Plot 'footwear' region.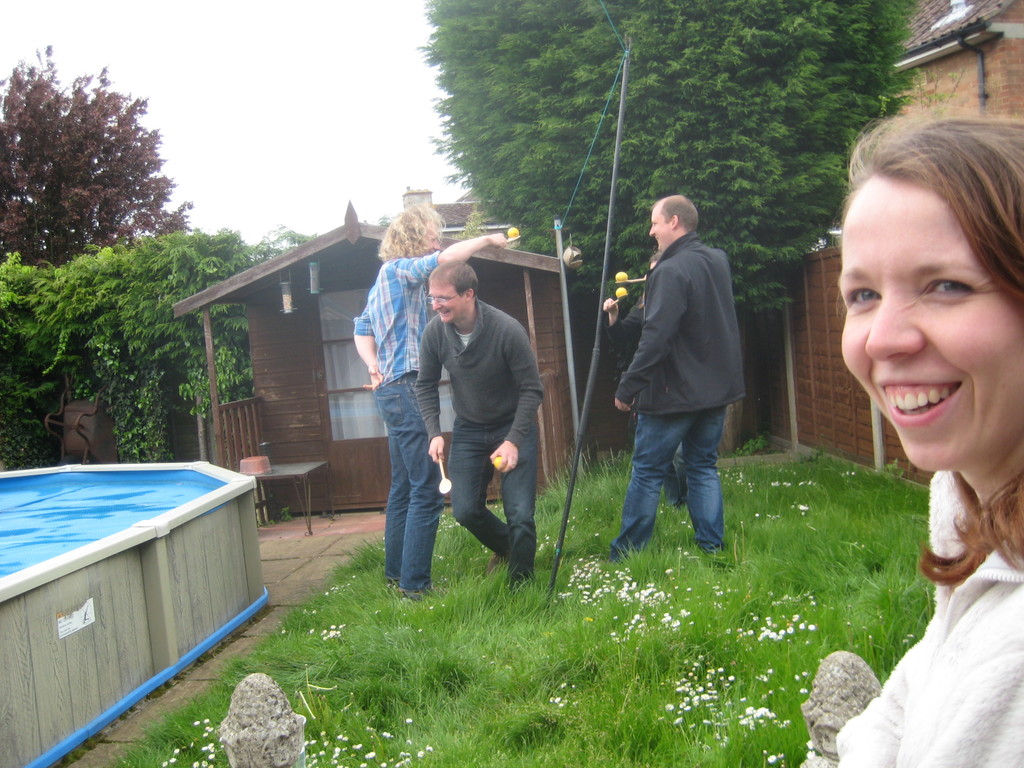
Plotted at Rect(513, 568, 538, 602).
